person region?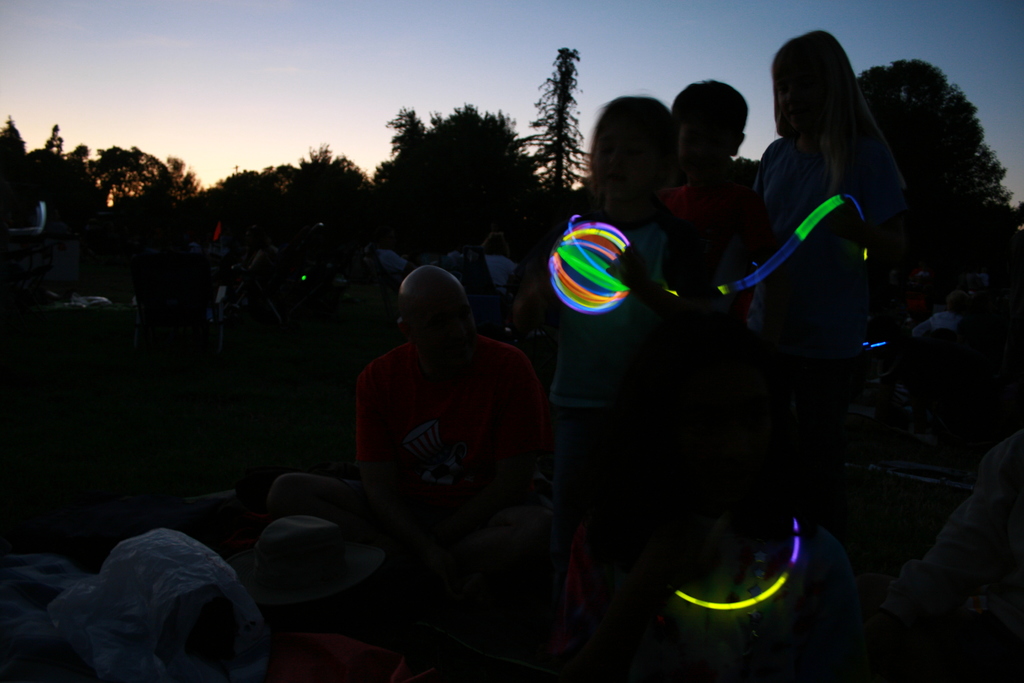
bbox(732, 13, 927, 552)
